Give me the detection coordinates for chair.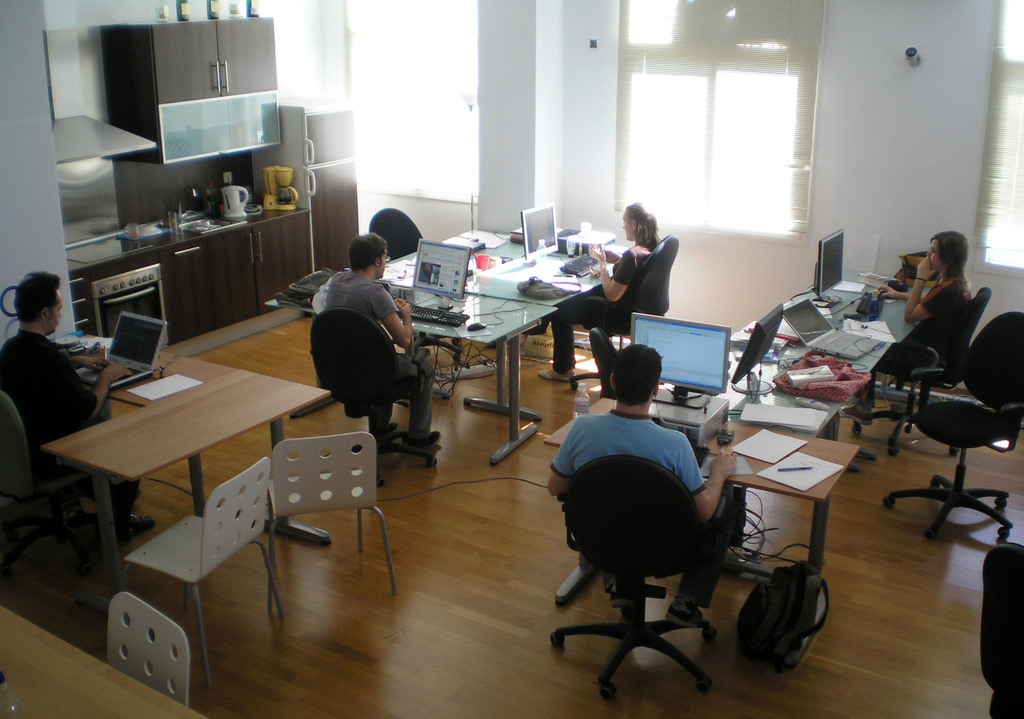
365/207/465/365.
